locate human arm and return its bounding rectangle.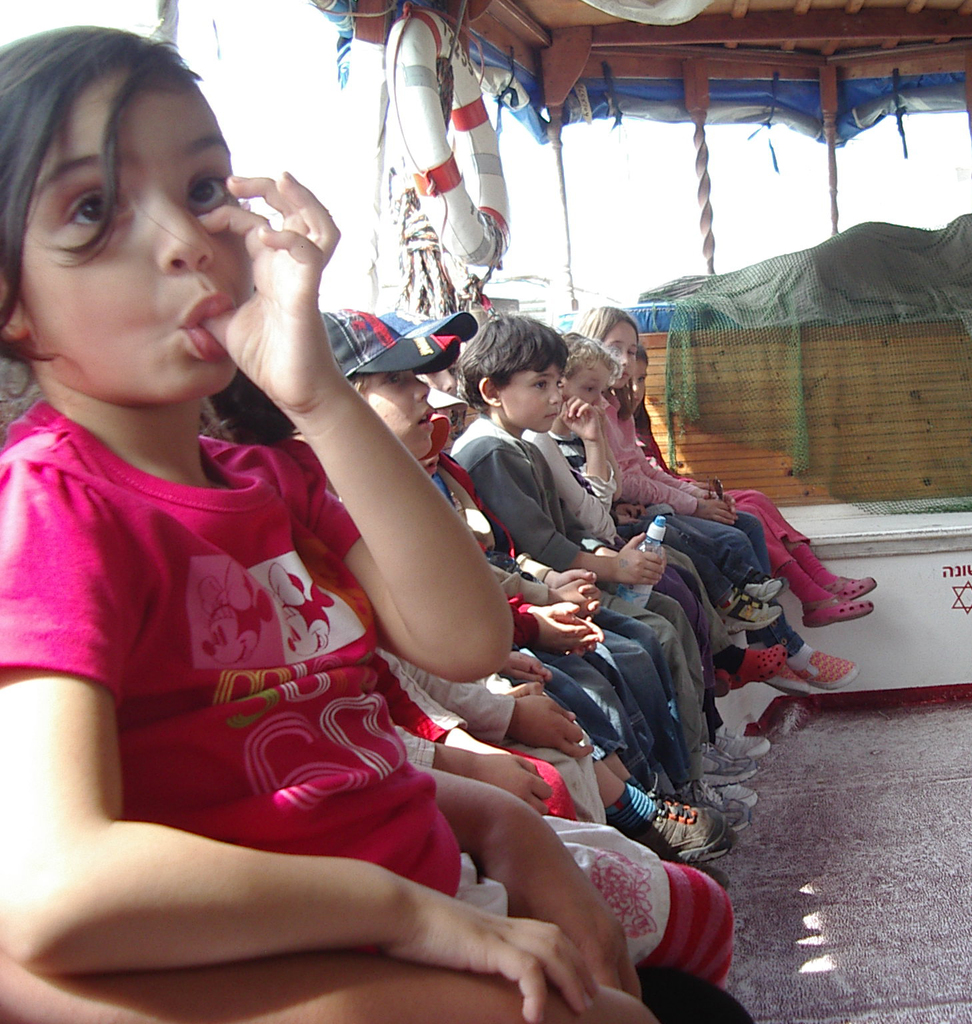
Rect(423, 645, 600, 761).
